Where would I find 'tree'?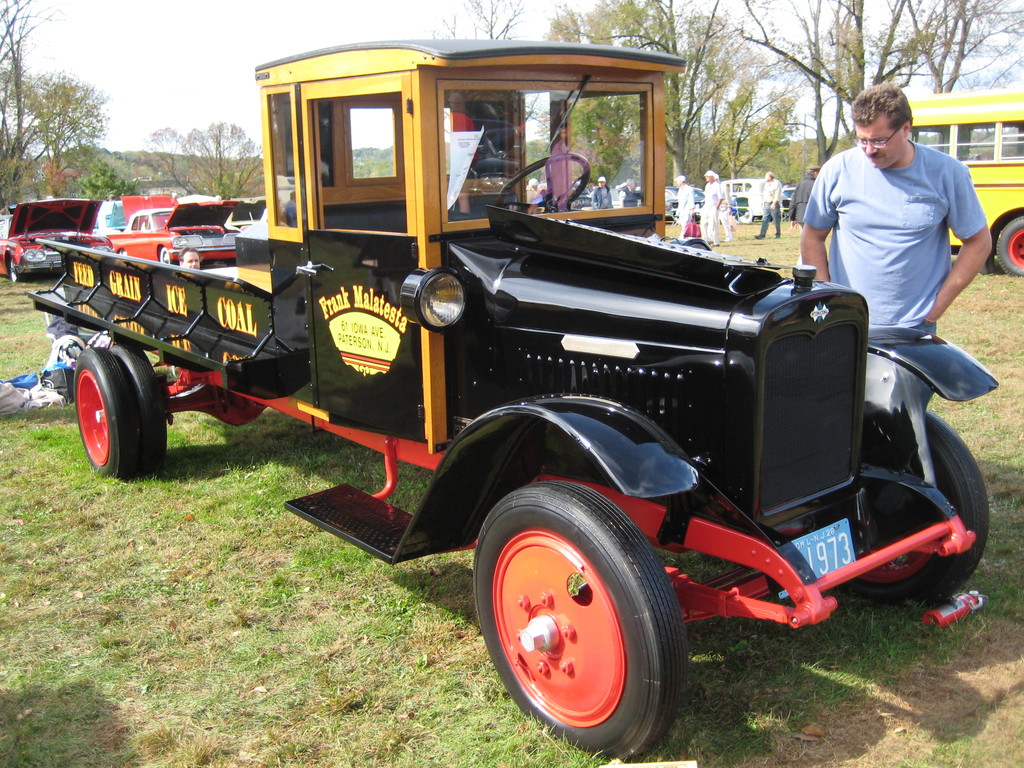
At <bbox>535, 0, 805, 202</bbox>.
